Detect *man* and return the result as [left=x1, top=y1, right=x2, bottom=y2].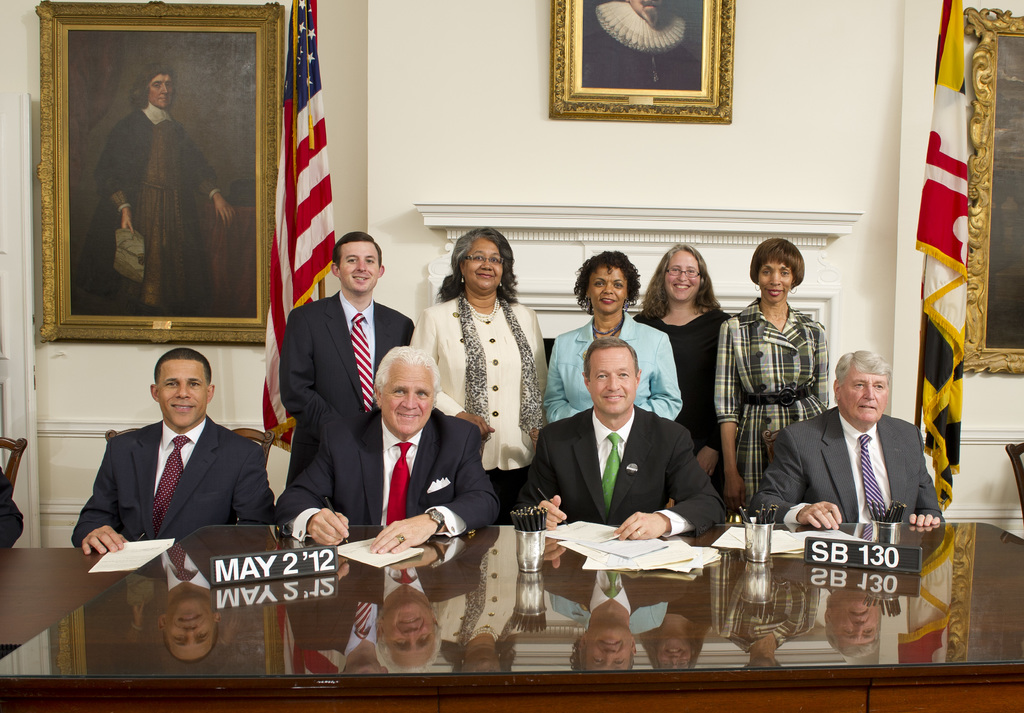
[left=70, top=354, right=290, bottom=557].
